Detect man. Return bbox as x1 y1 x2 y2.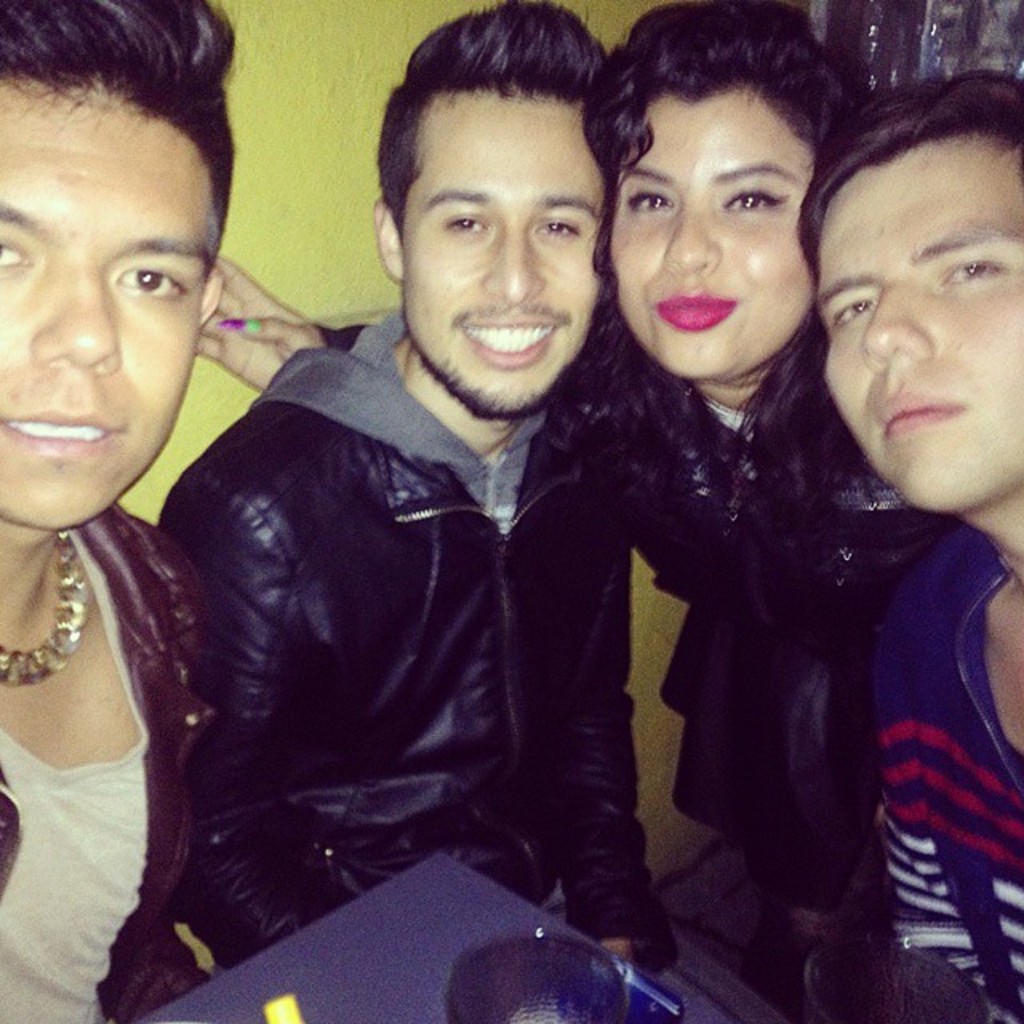
0 0 221 1022.
